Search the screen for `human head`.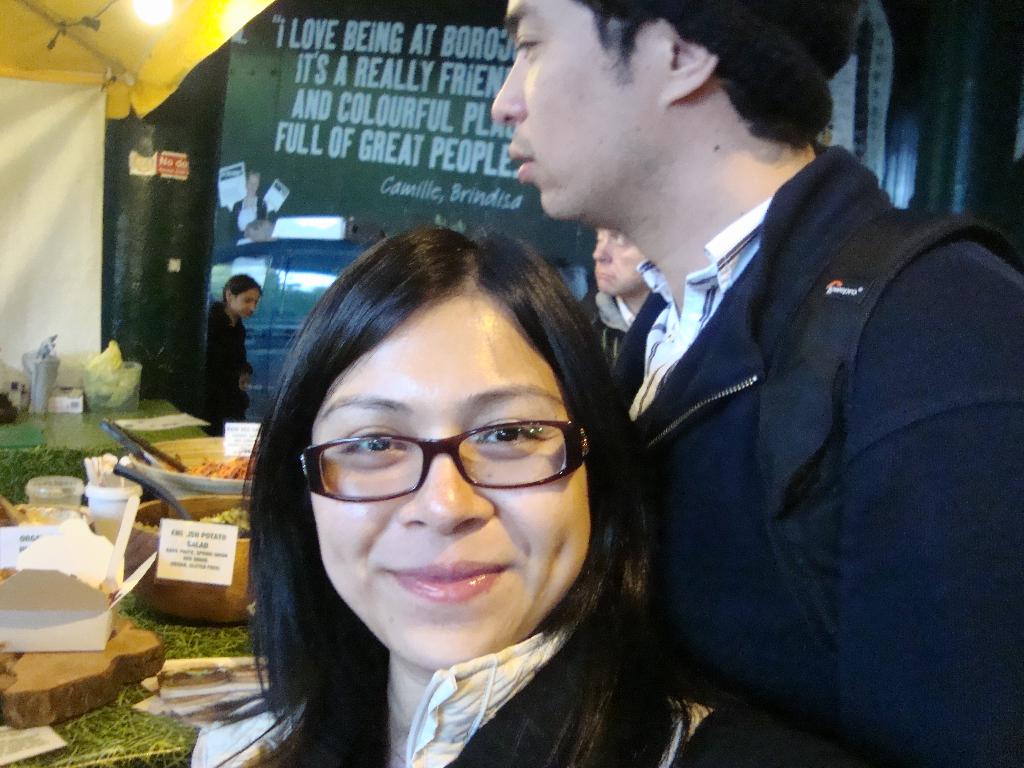
Found at x1=493 y1=0 x2=813 y2=222.
